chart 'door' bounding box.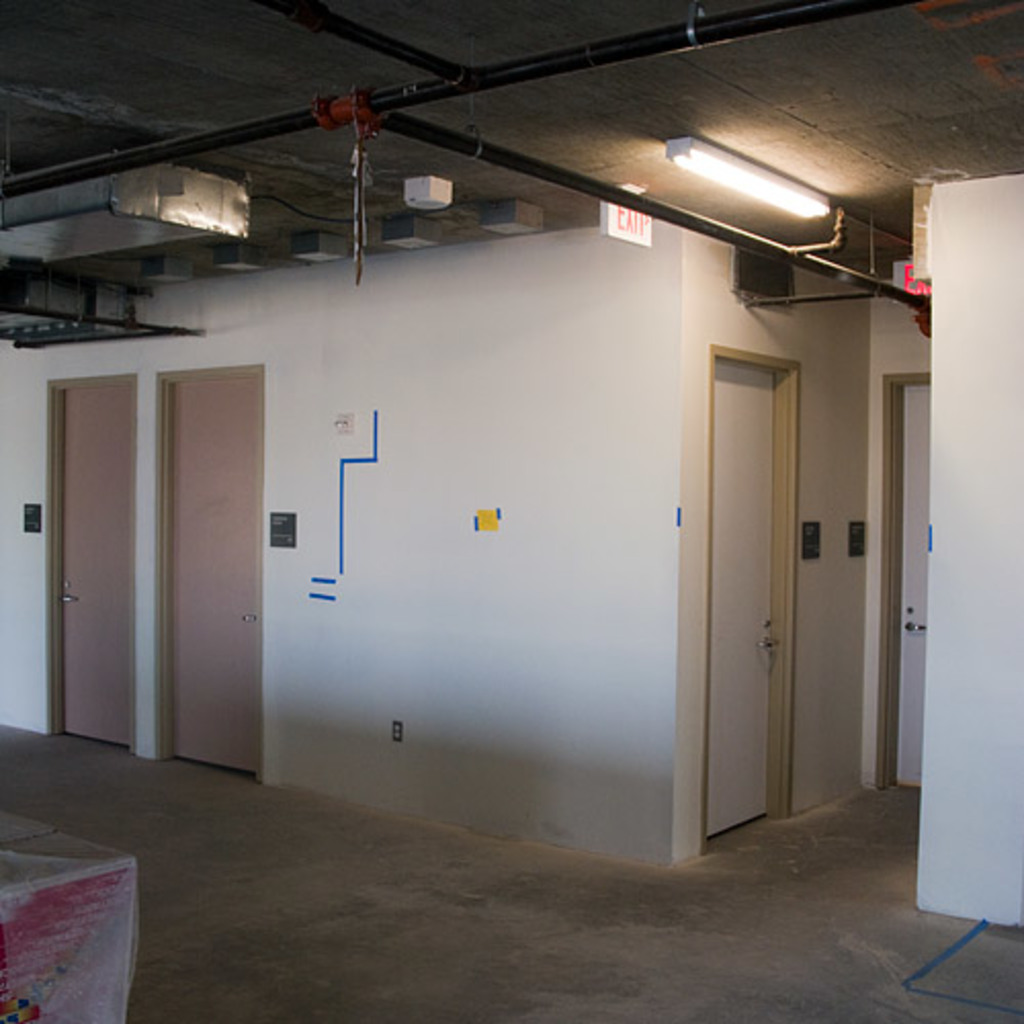
Charted: {"x1": 709, "y1": 360, "x2": 772, "y2": 836}.
